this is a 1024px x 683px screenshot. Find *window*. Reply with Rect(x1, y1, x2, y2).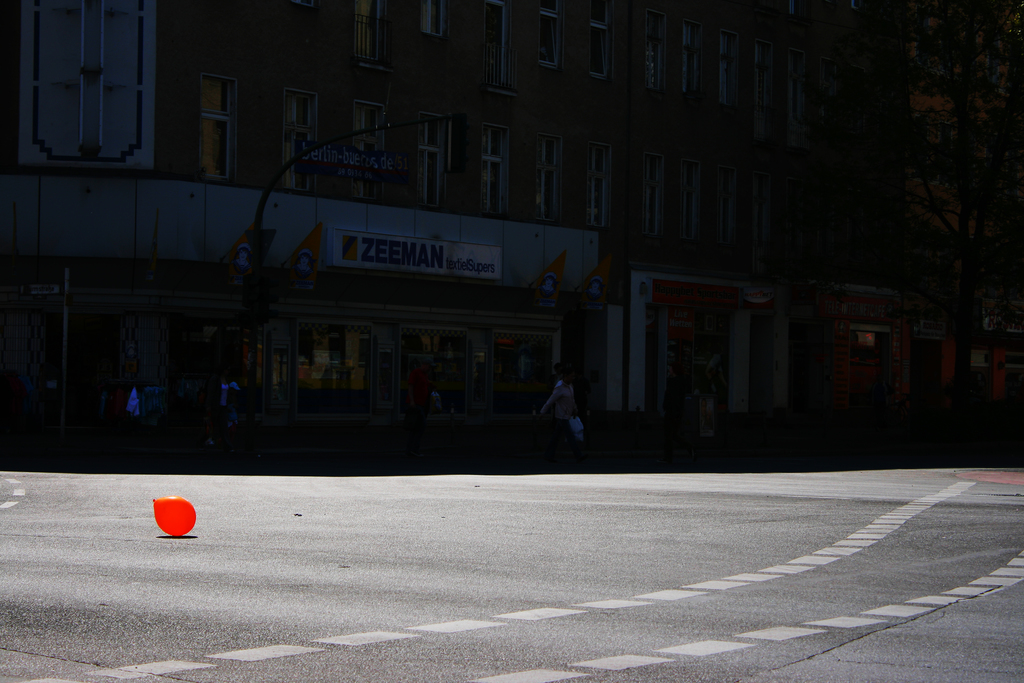
Rect(283, 90, 316, 188).
